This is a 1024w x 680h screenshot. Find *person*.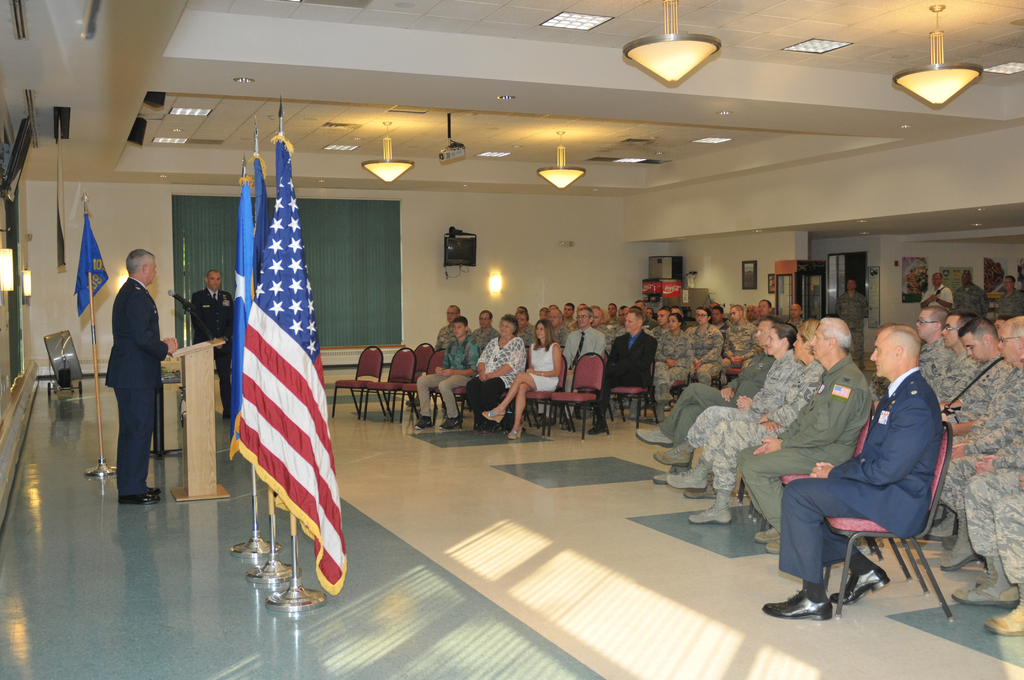
Bounding box: 739, 318, 871, 547.
